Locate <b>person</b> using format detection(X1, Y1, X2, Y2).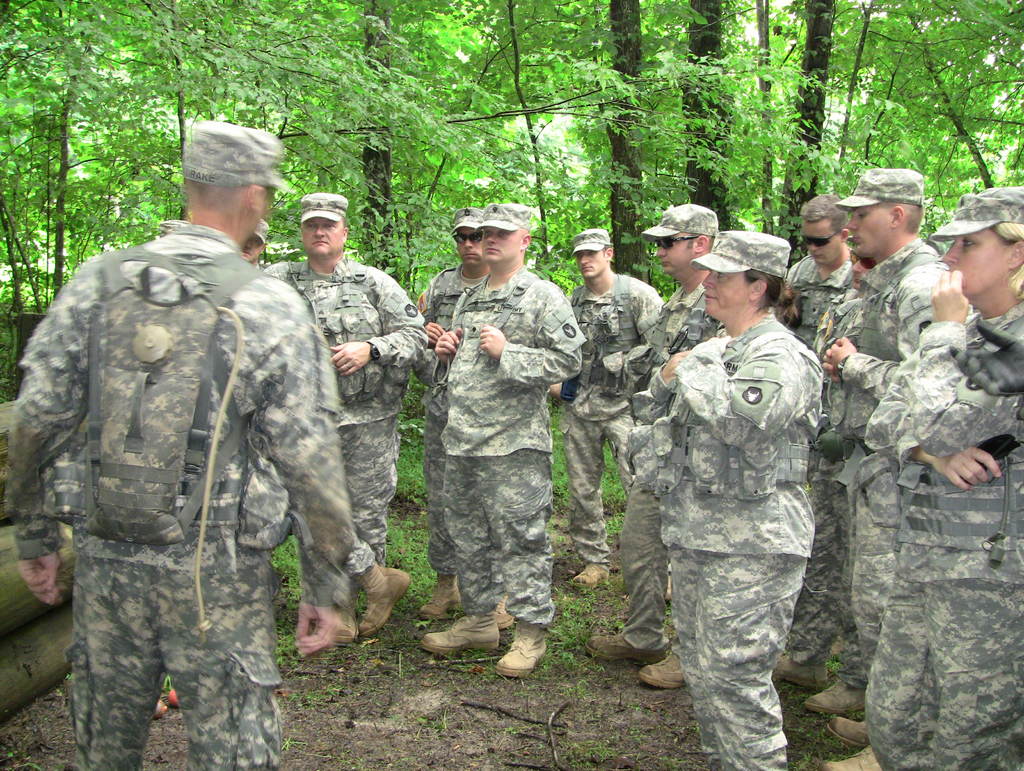
detection(779, 199, 853, 366).
